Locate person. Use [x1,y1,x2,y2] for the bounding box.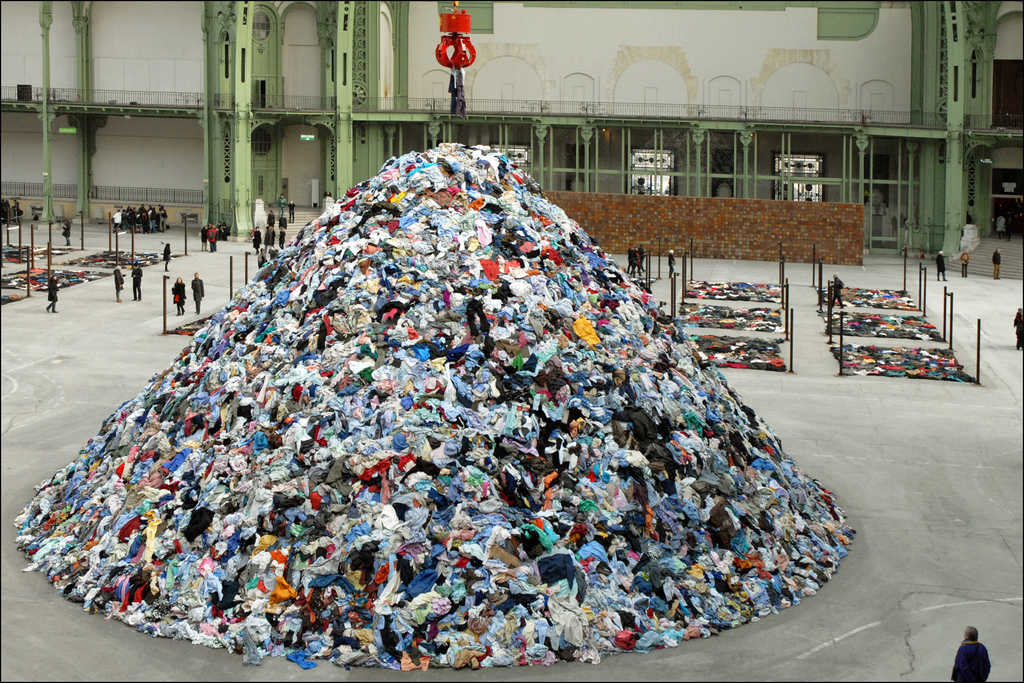
[112,263,125,303].
